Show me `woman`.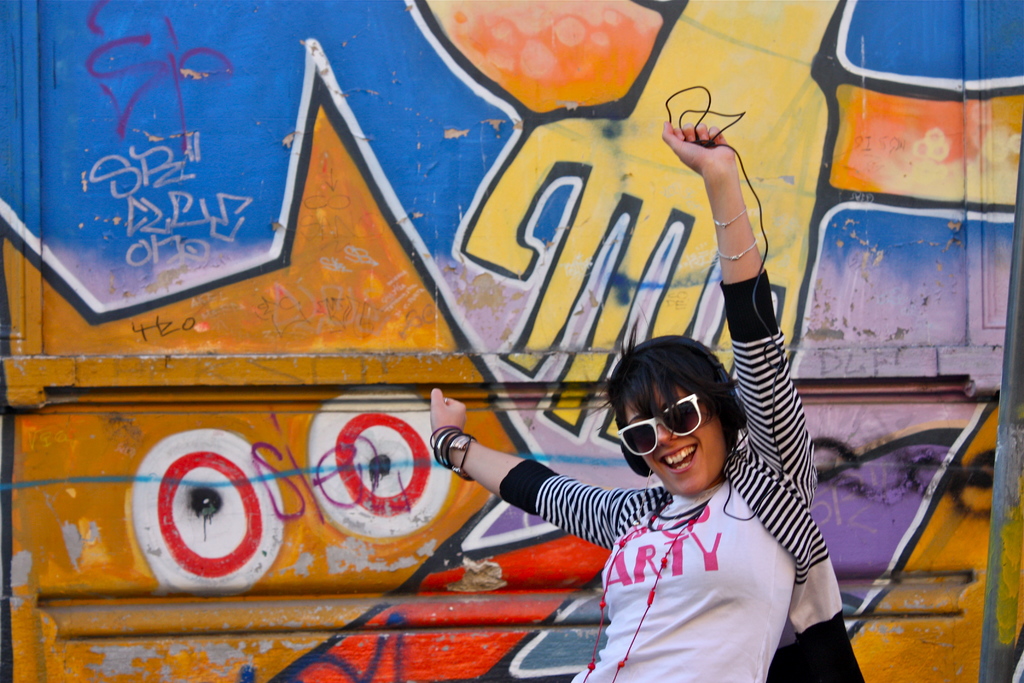
`woman` is here: [552,266,851,665].
